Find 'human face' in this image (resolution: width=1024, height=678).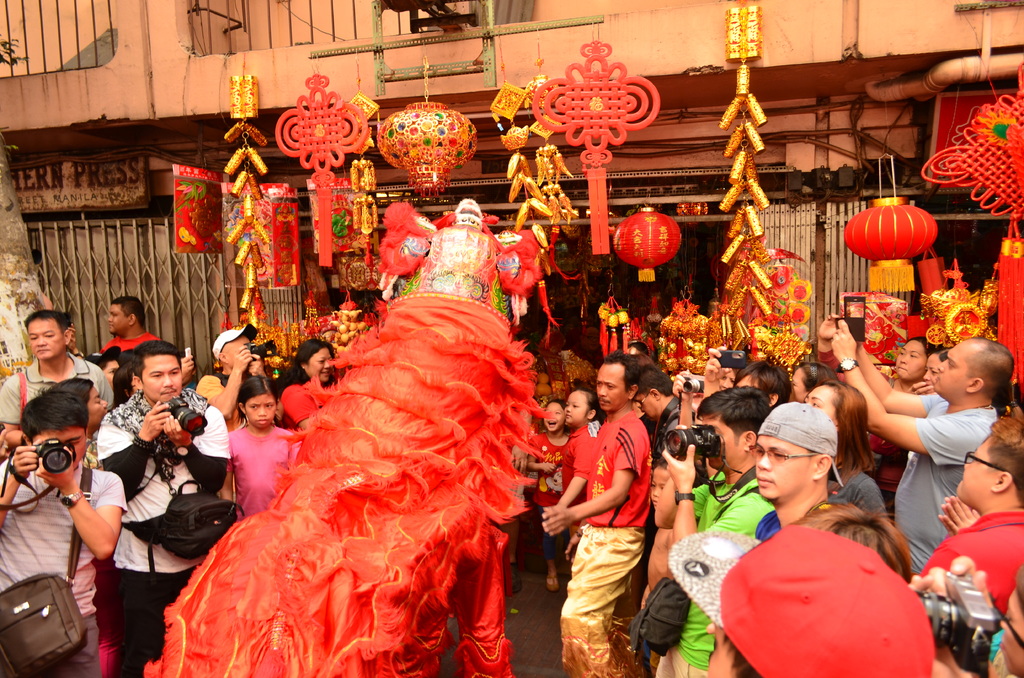
select_region(246, 395, 274, 430).
